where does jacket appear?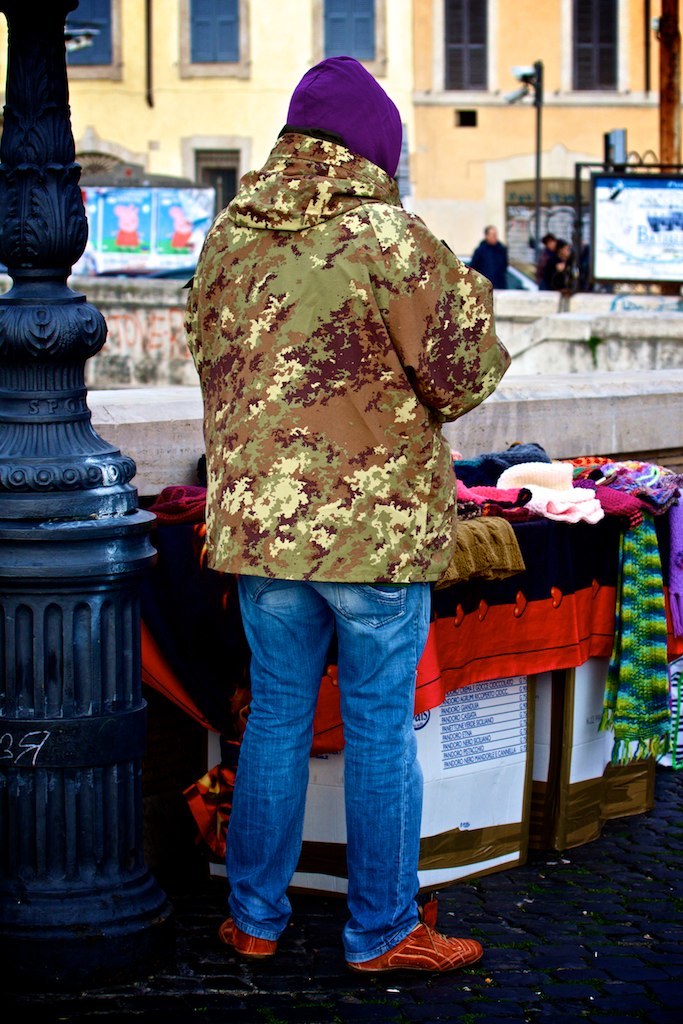
Appears at [x1=200, y1=130, x2=510, y2=578].
